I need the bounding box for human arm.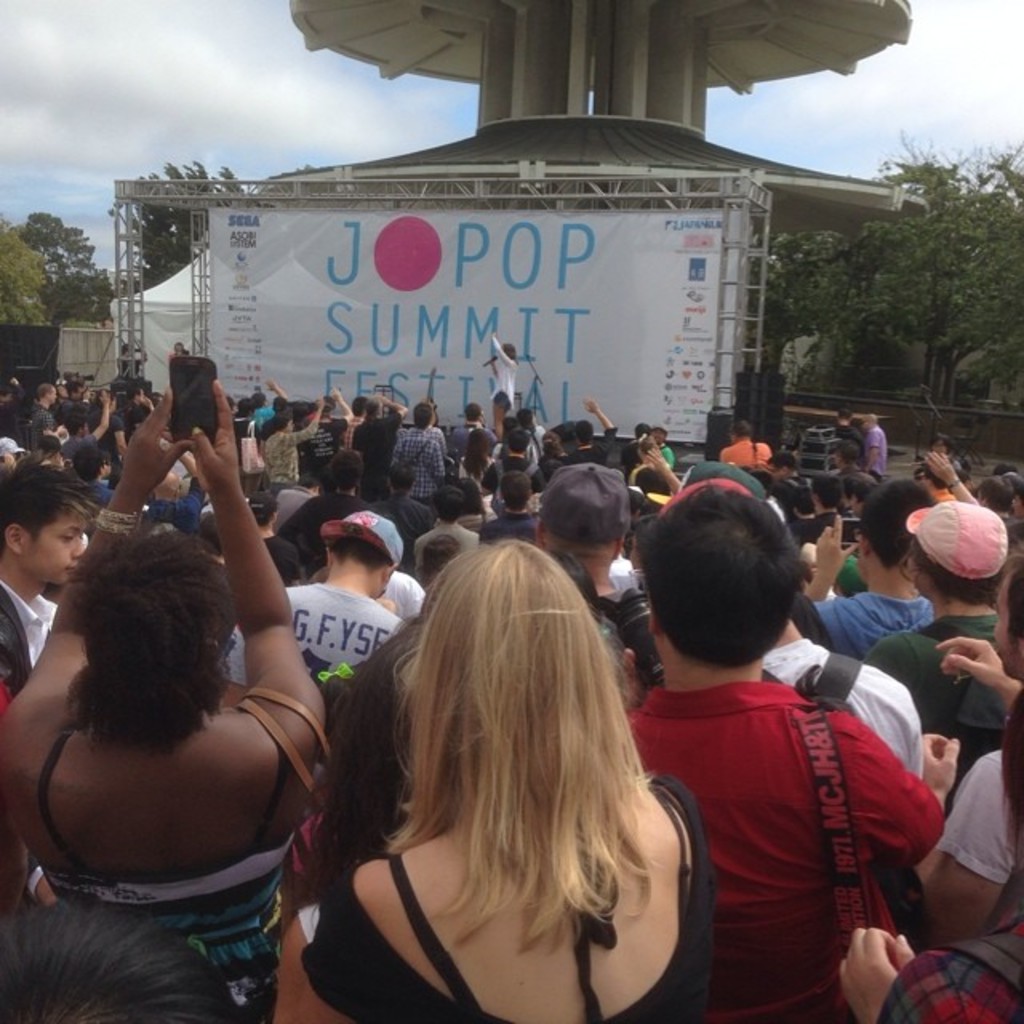
Here it is: region(262, 435, 272, 480).
